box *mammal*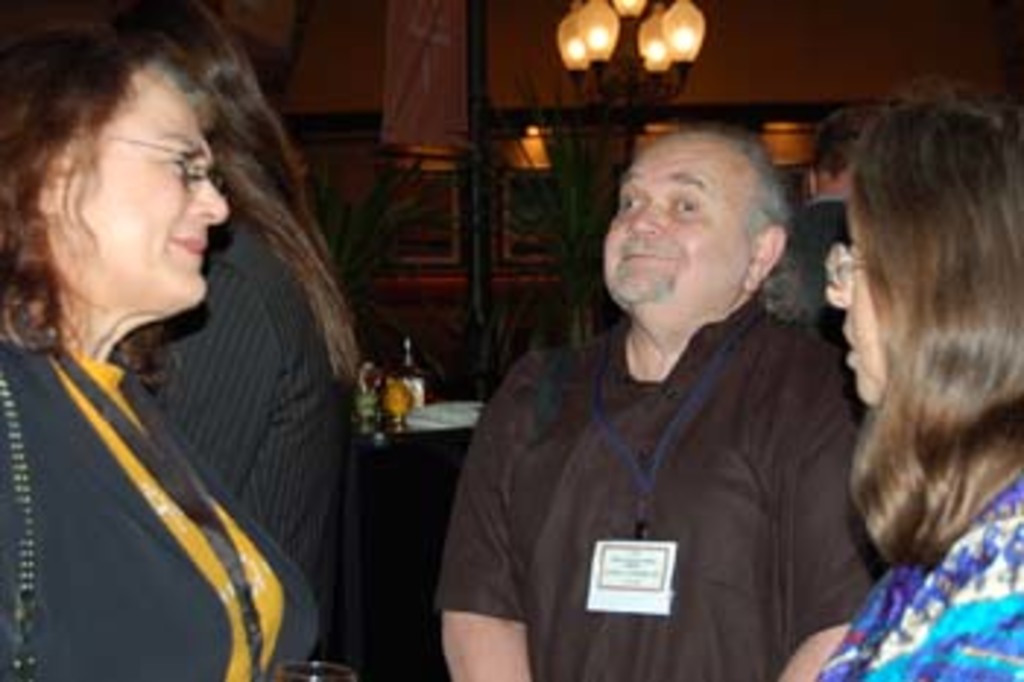
{"x1": 3, "y1": 3, "x2": 372, "y2": 618}
